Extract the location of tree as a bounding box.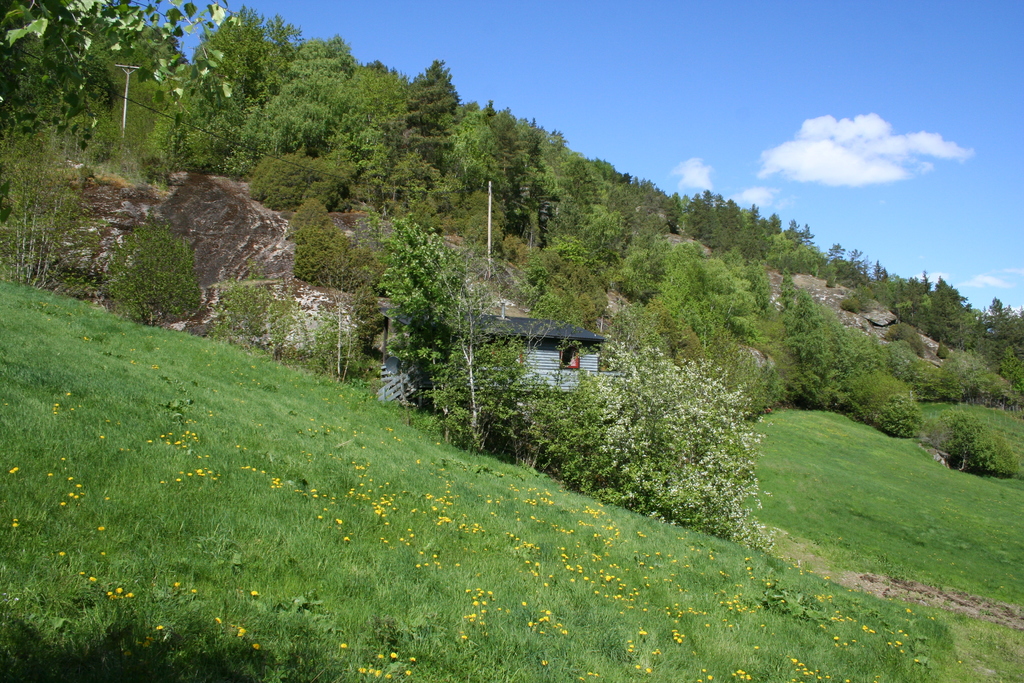
875, 260, 919, 328.
